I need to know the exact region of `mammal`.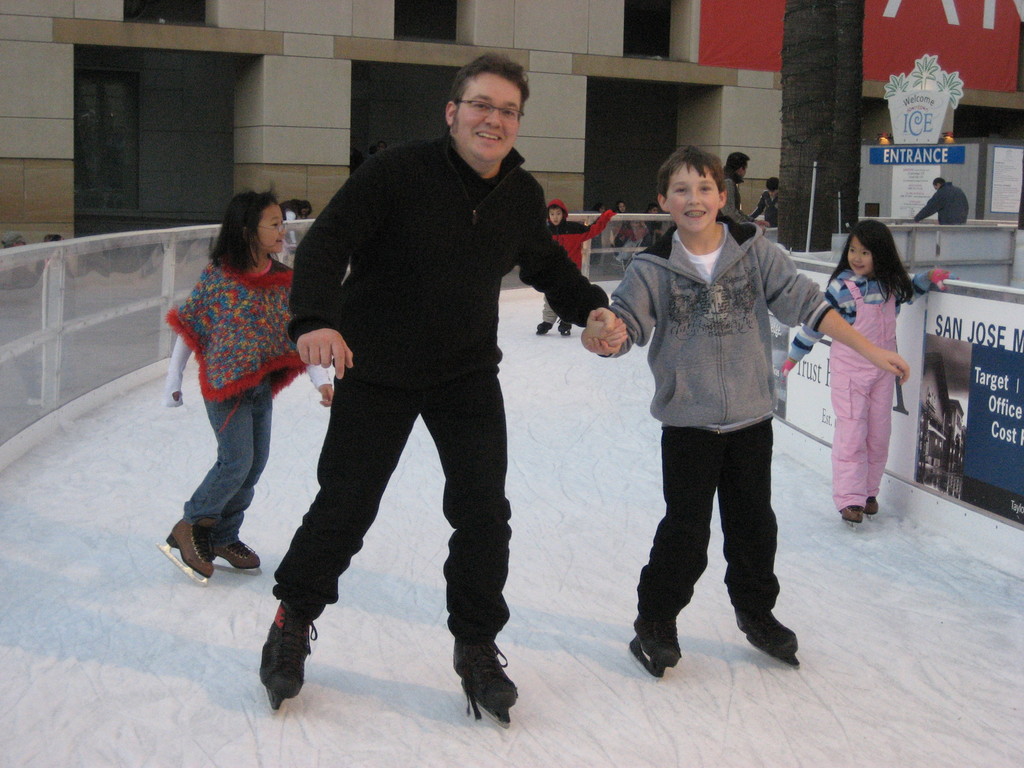
Region: select_region(0, 227, 38, 289).
